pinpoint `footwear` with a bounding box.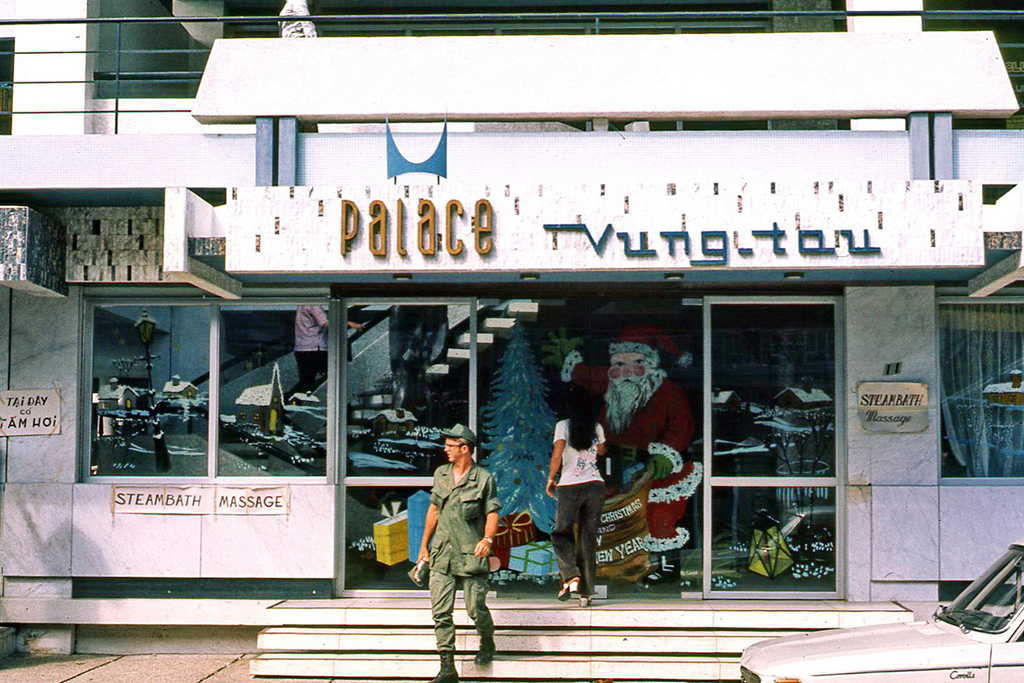
{"x1": 435, "y1": 661, "x2": 464, "y2": 682}.
